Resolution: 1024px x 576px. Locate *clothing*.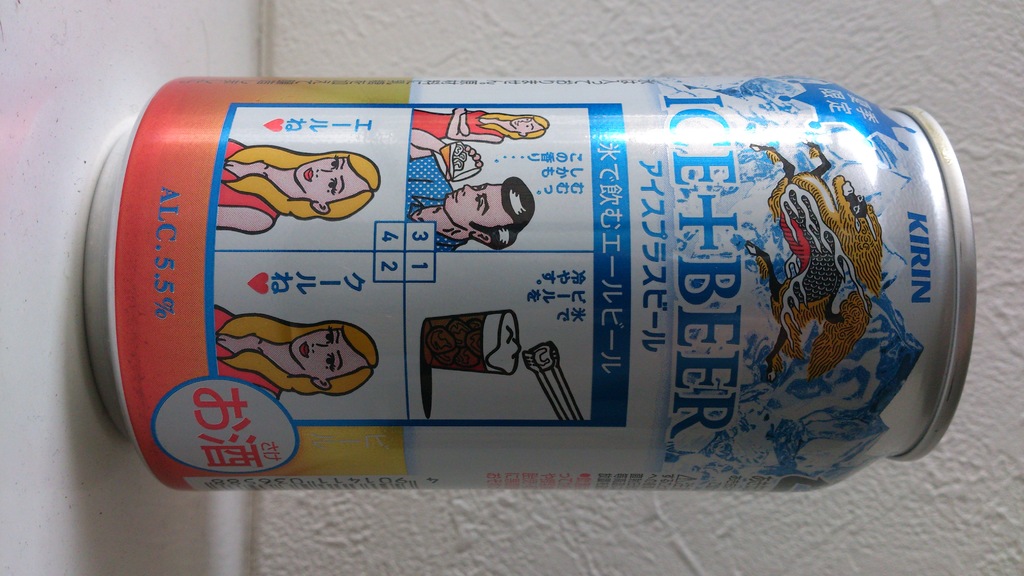
<bbox>404, 150, 465, 250</bbox>.
